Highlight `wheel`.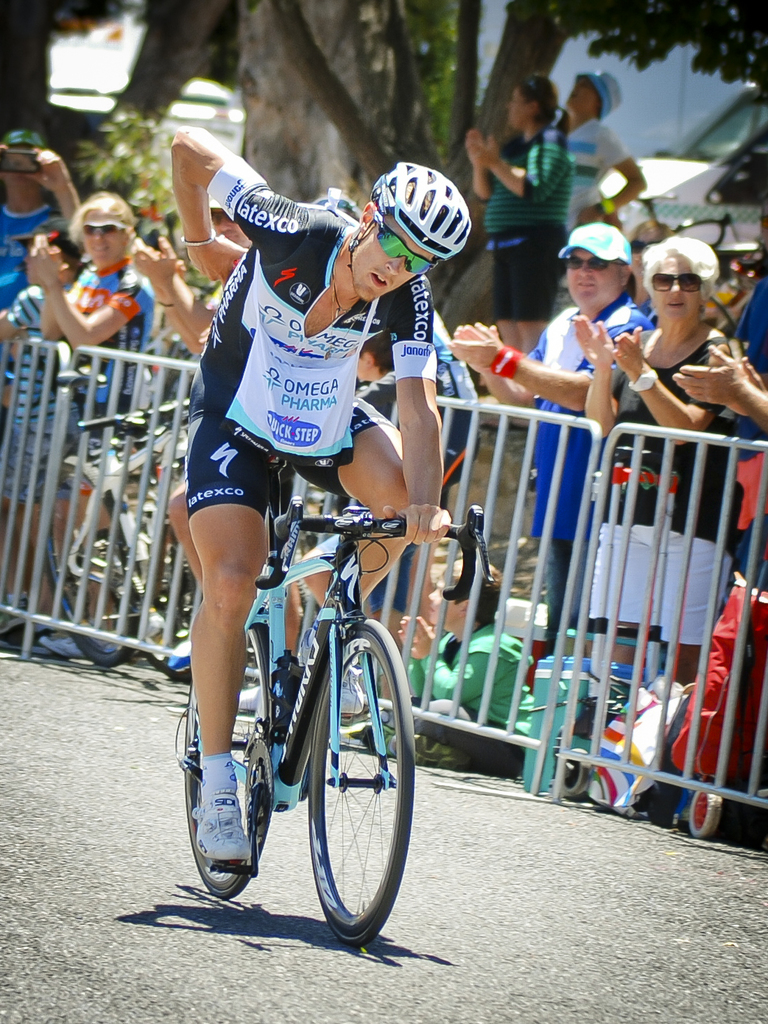
Highlighted region: rect(177, 602, 269, 897).
